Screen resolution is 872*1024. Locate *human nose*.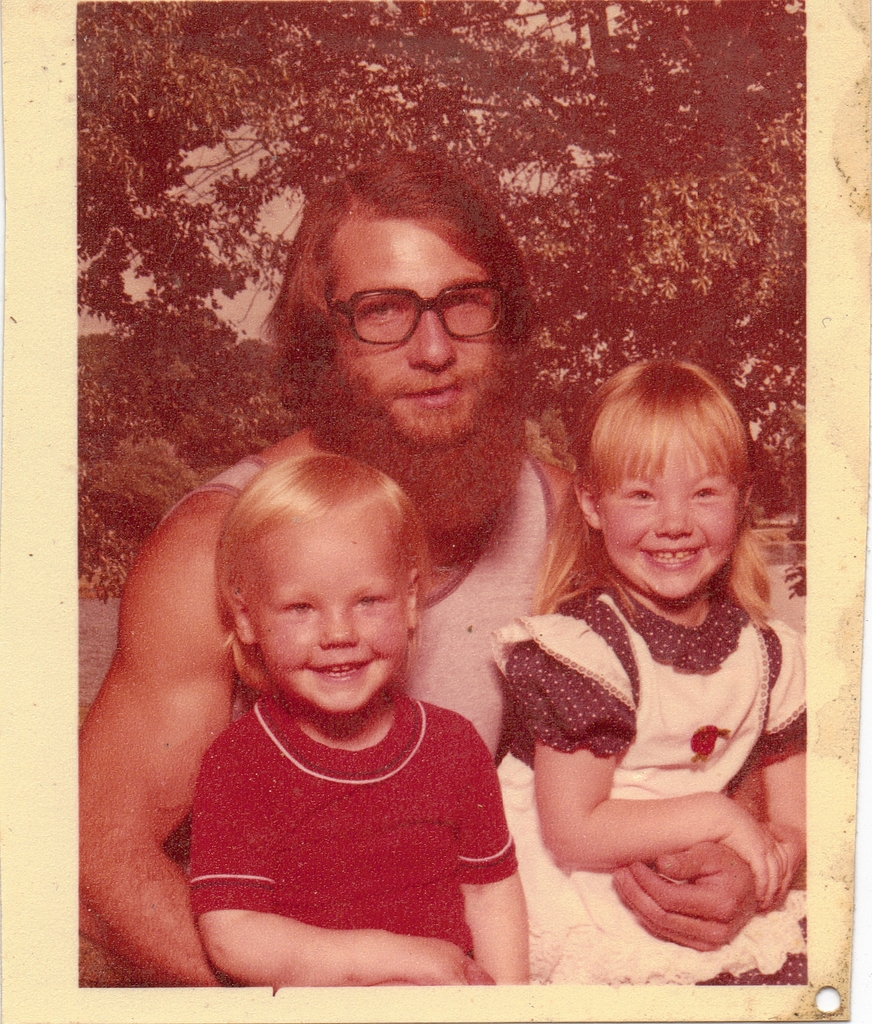
{"left": 654, "top": 490, "right": 693, "bottom": 547}.
